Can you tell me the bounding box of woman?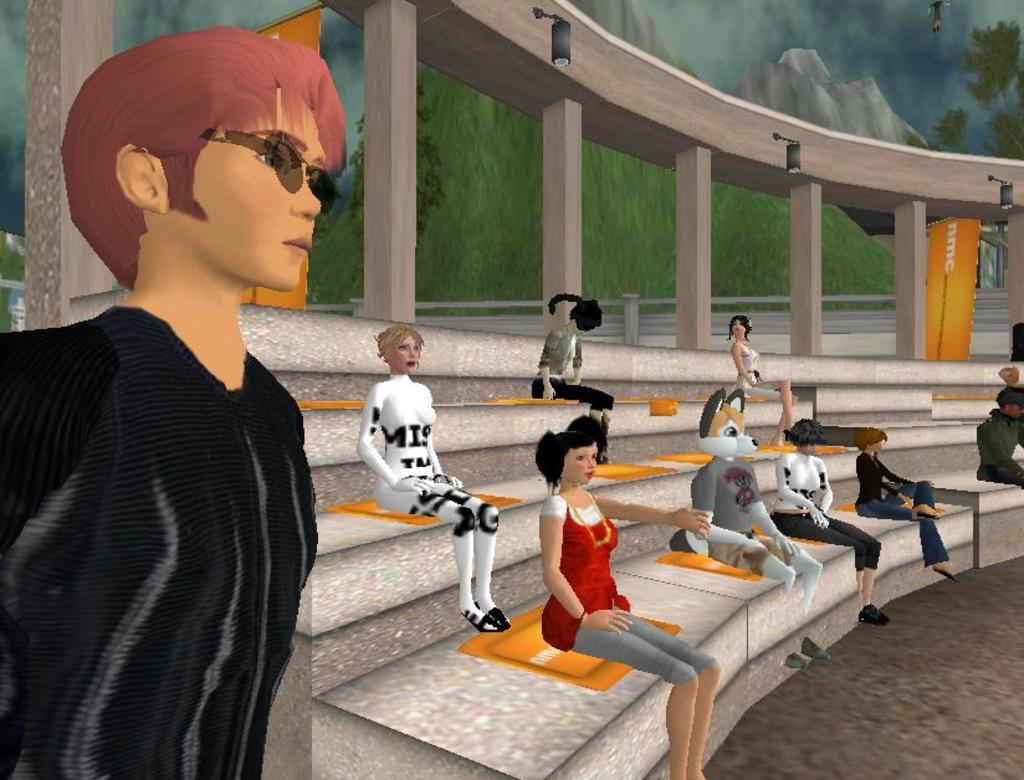
Rect(357, 324, 512, 637).
